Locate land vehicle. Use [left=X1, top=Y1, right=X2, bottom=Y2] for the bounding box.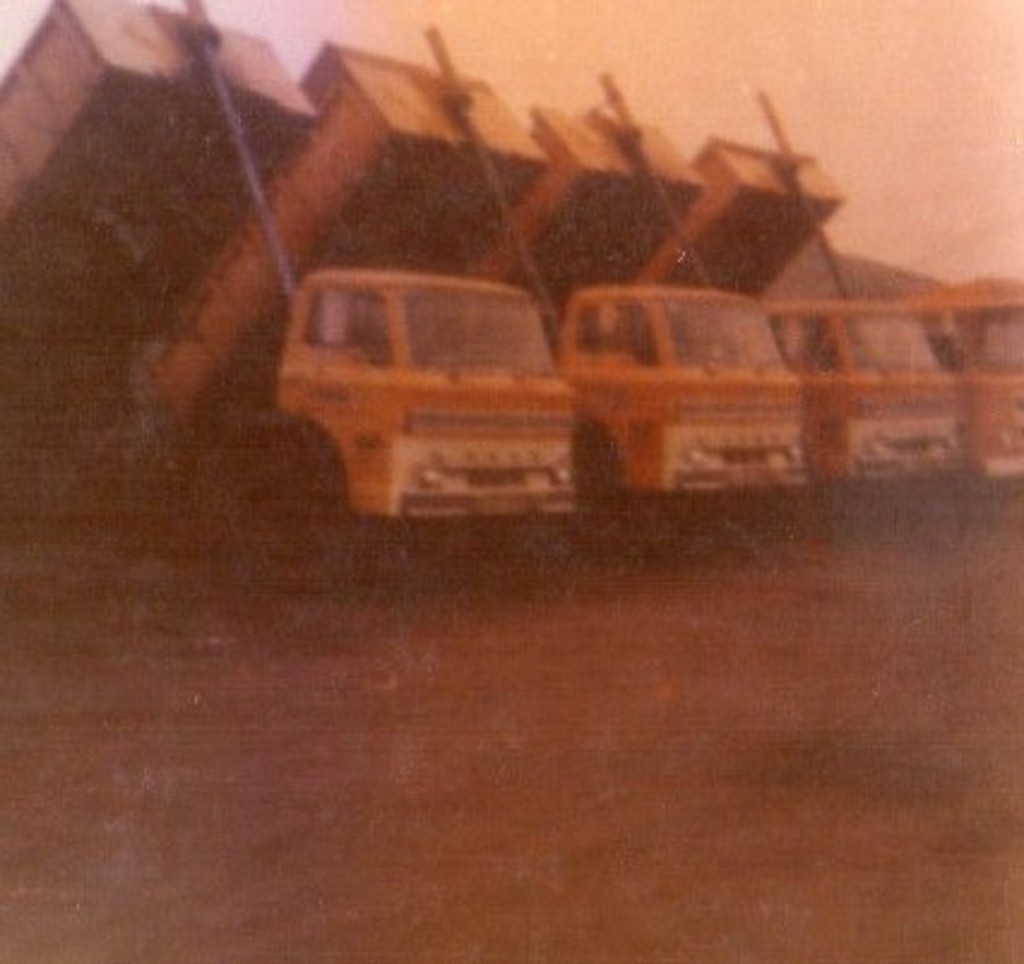
[left=0, top=0, right=574, bottom=594].
